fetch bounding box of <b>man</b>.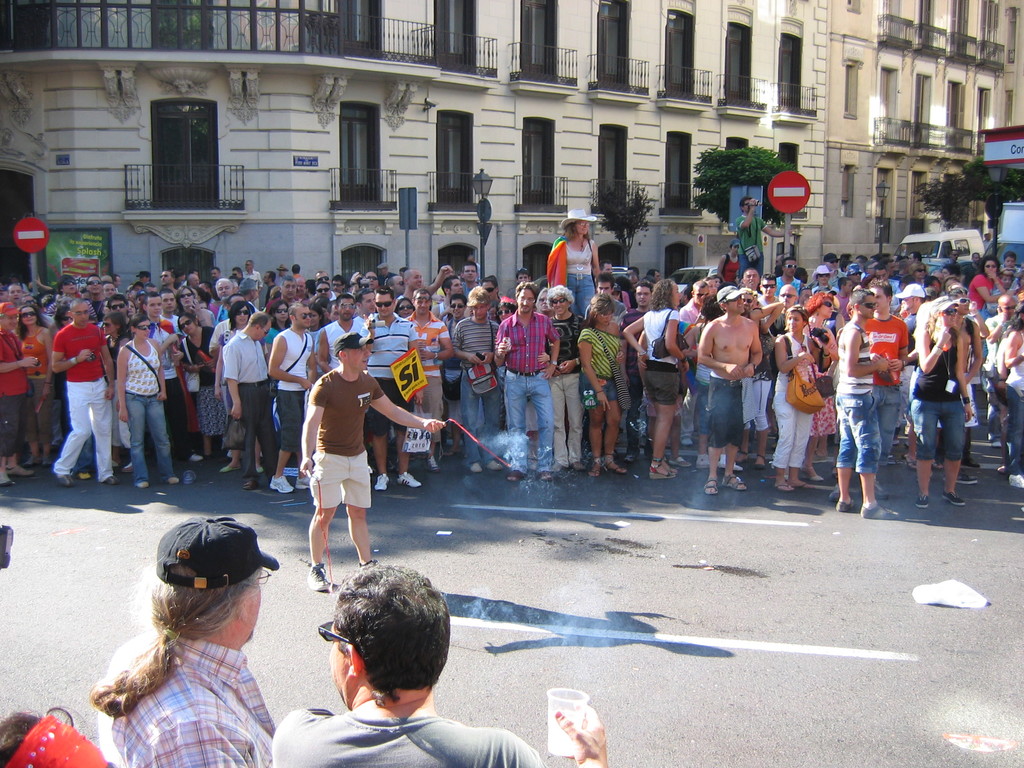
Bbox: 330, 273, 344, 291.
